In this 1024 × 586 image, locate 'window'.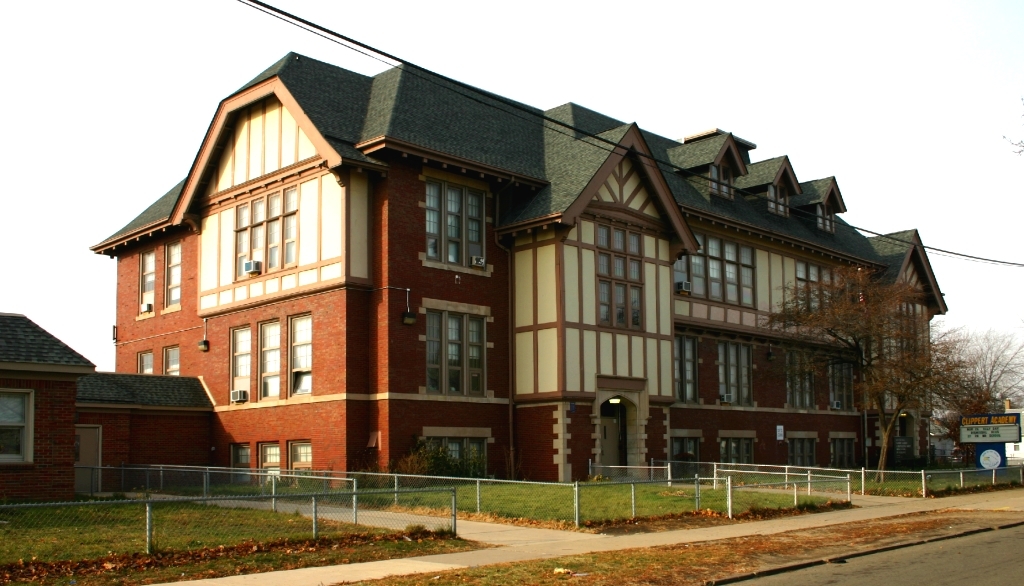
Bounding box: Rect(255, 437, 281, 490).
